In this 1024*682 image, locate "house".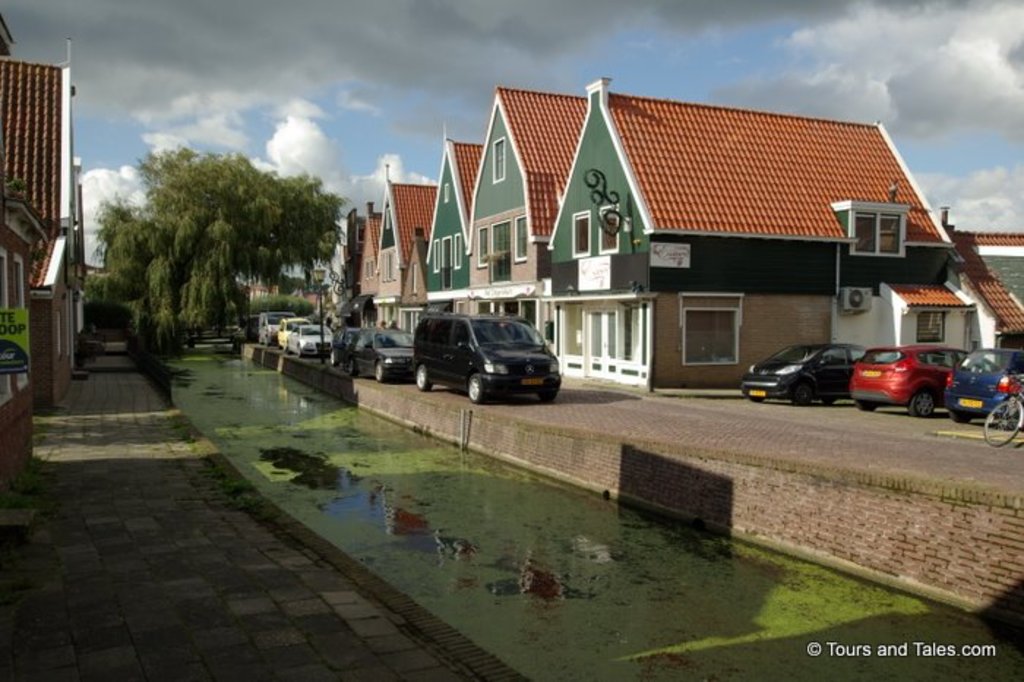
Bounding box: [x1=948, y1=218, x2=1023, y2=382].
